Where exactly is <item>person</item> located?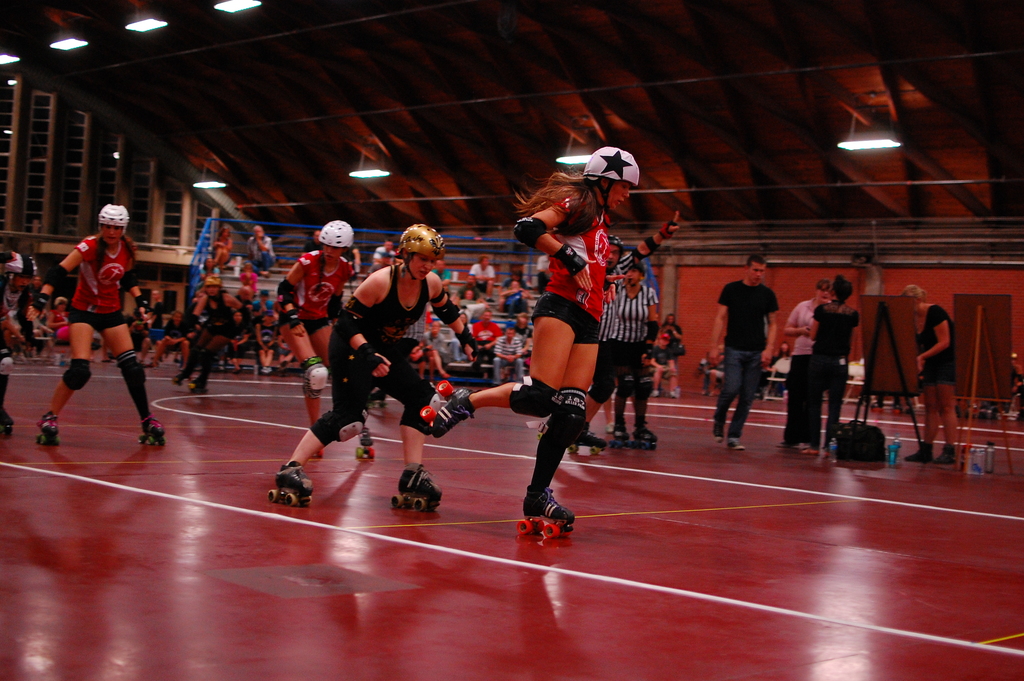
Its bounding box is BBox(624, 256, 658, 443).
